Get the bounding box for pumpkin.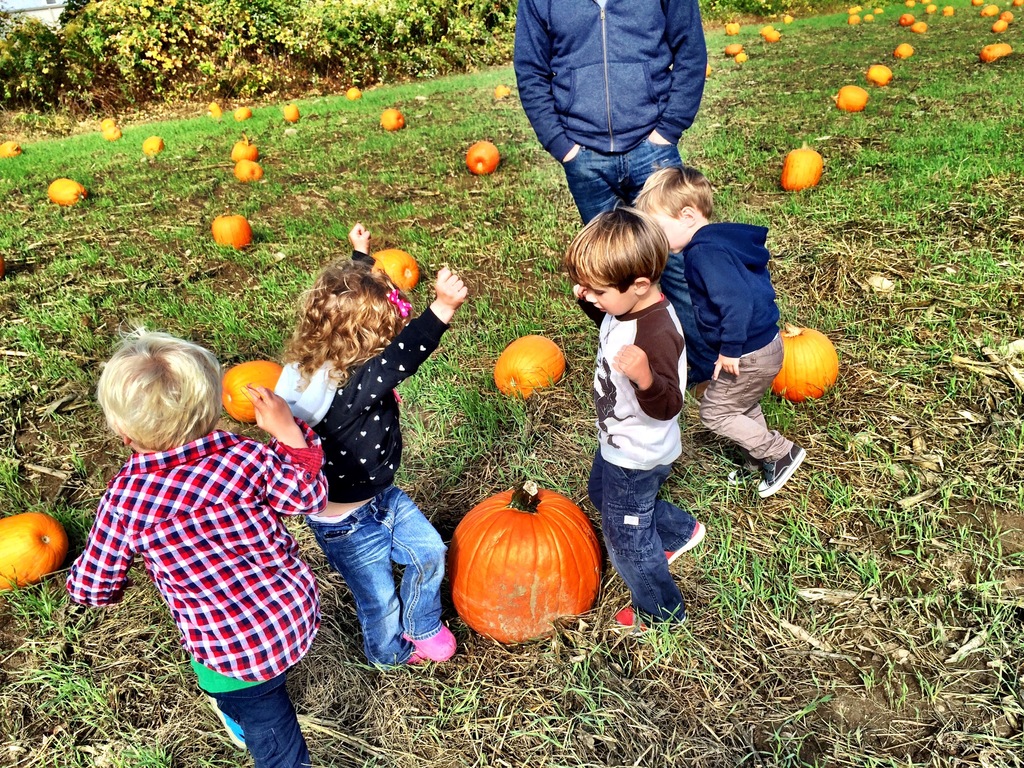
select_region(369, 246, 419, 288).
